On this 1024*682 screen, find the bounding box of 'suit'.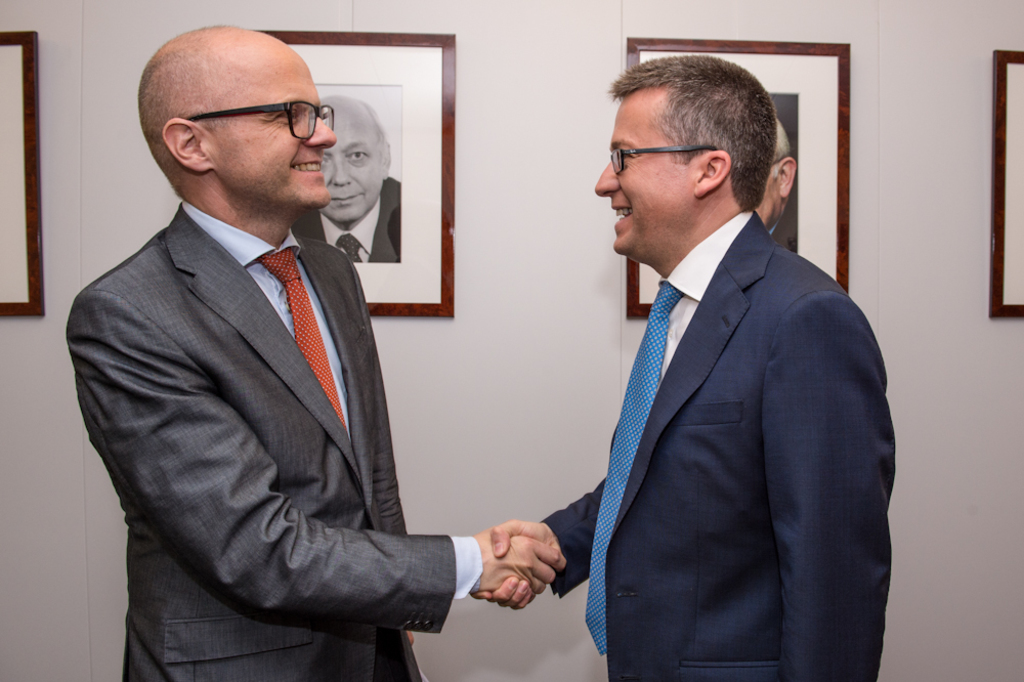
Bounding box: <region>540, 101, 895, 674</region>.
